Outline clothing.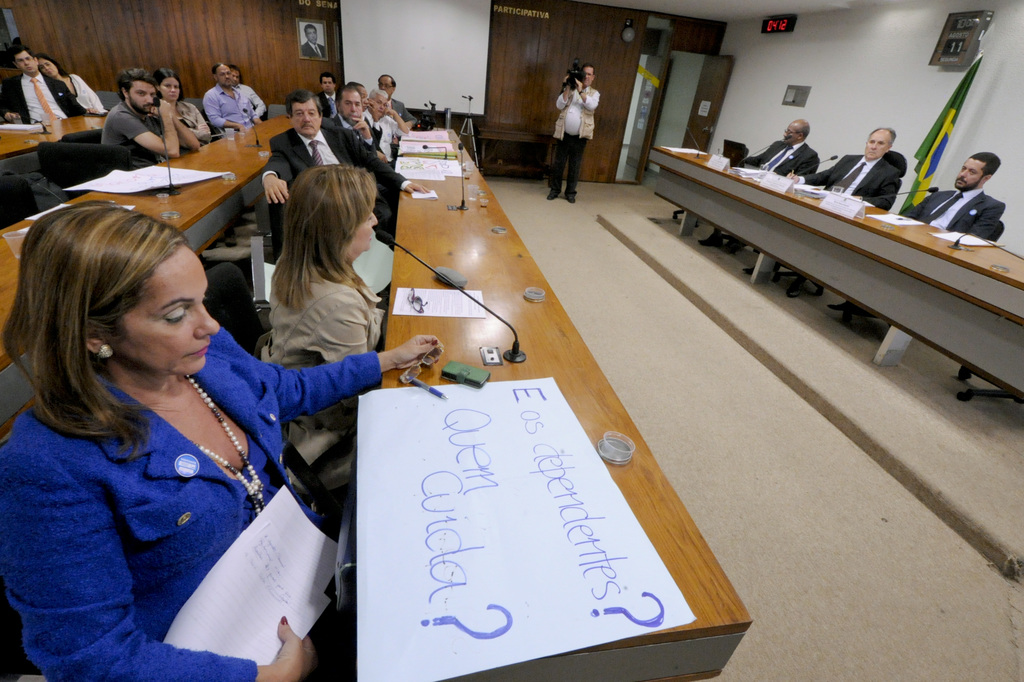
Outline: BBox(374, 108, 408, 164).
